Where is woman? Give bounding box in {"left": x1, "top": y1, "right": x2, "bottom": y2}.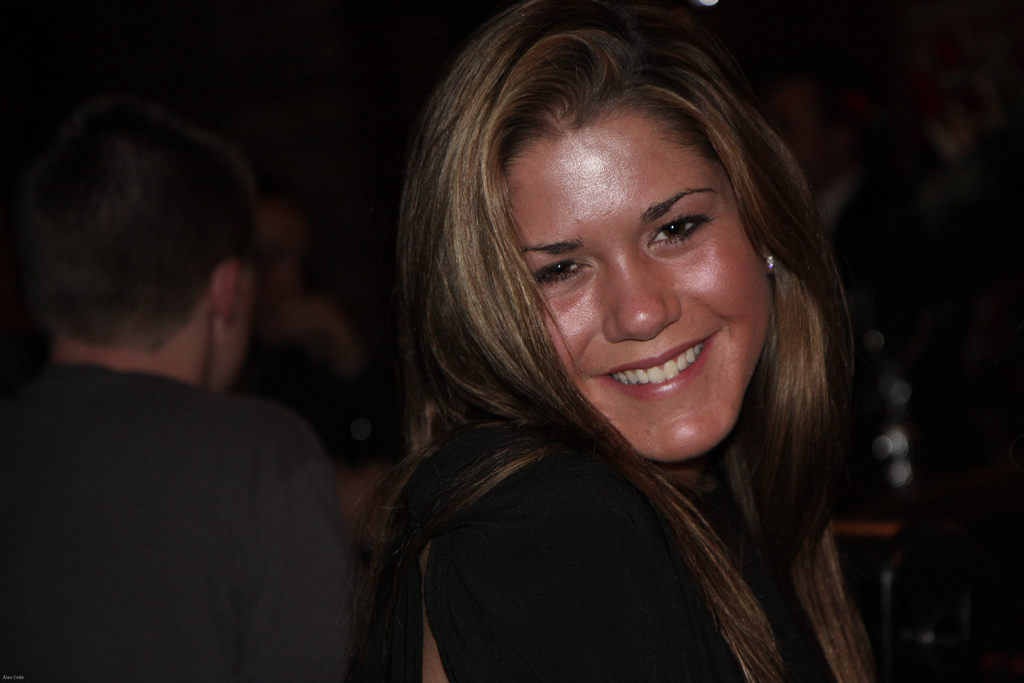
{"left": 287, "top": 19, "right": 904, "bottom": 675}.
